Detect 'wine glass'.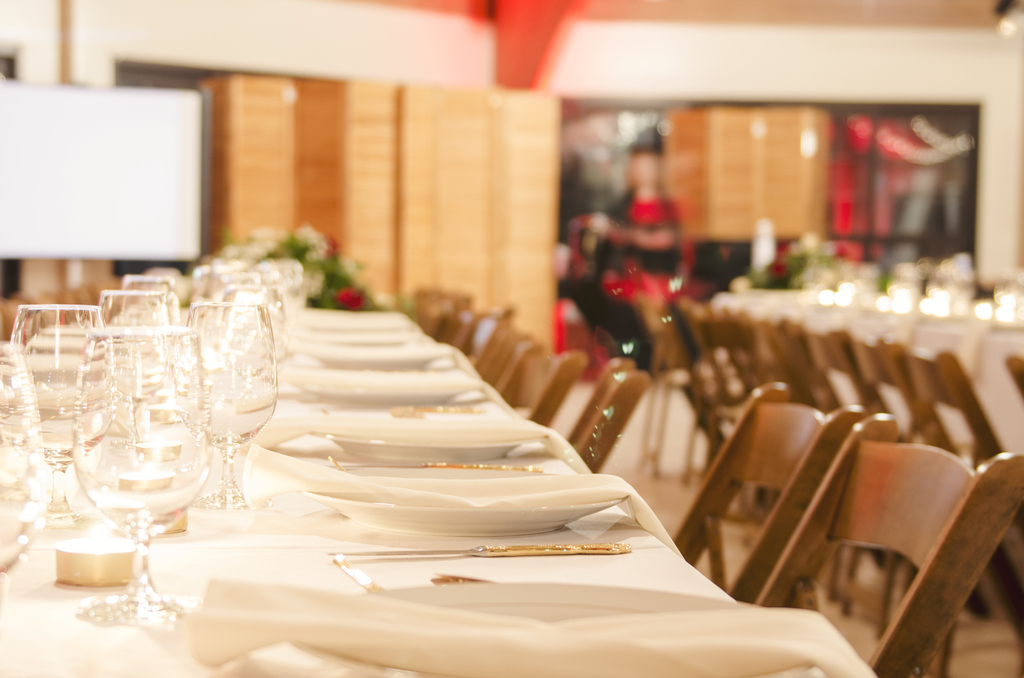
Detected at rect(173, 297, 280, 513).
